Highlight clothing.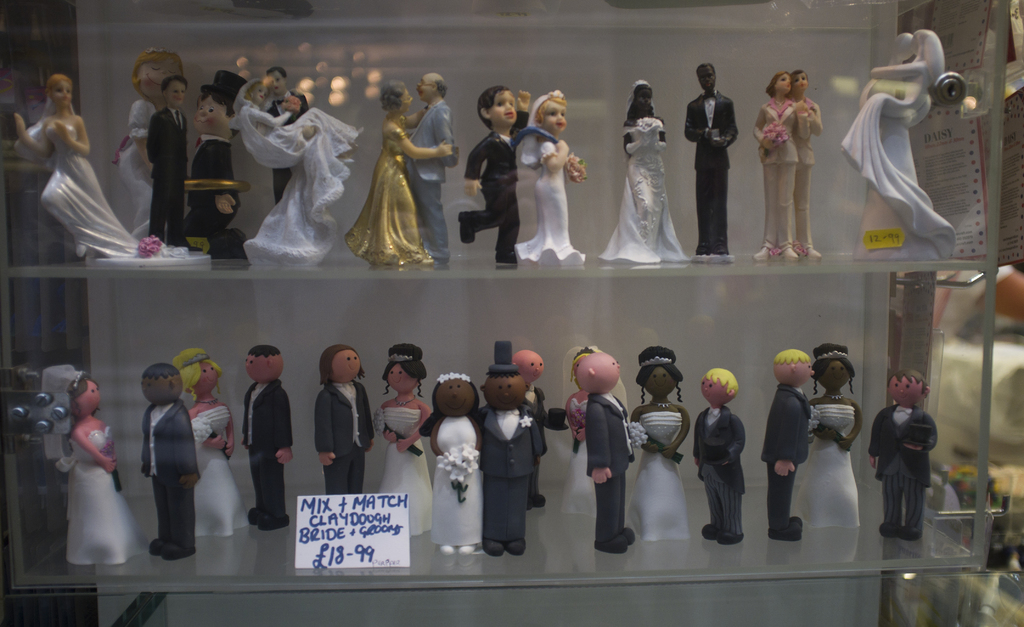
Highlighted region: crop(31, 117, 143, 259).
